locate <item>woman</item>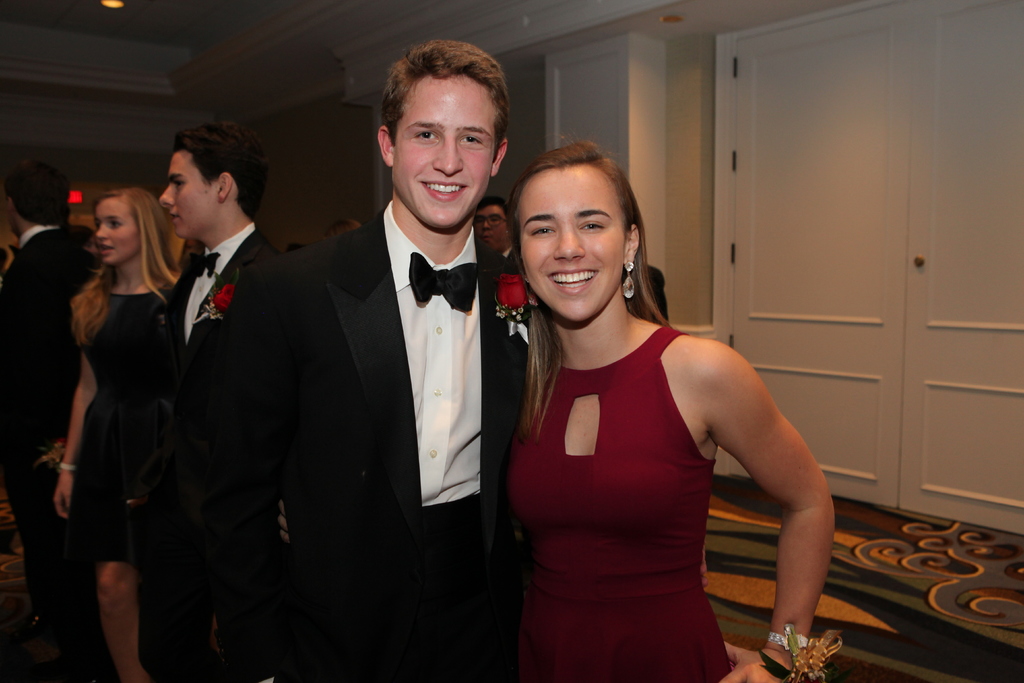
<bbox>495, 139, 819, 673</bbox>
